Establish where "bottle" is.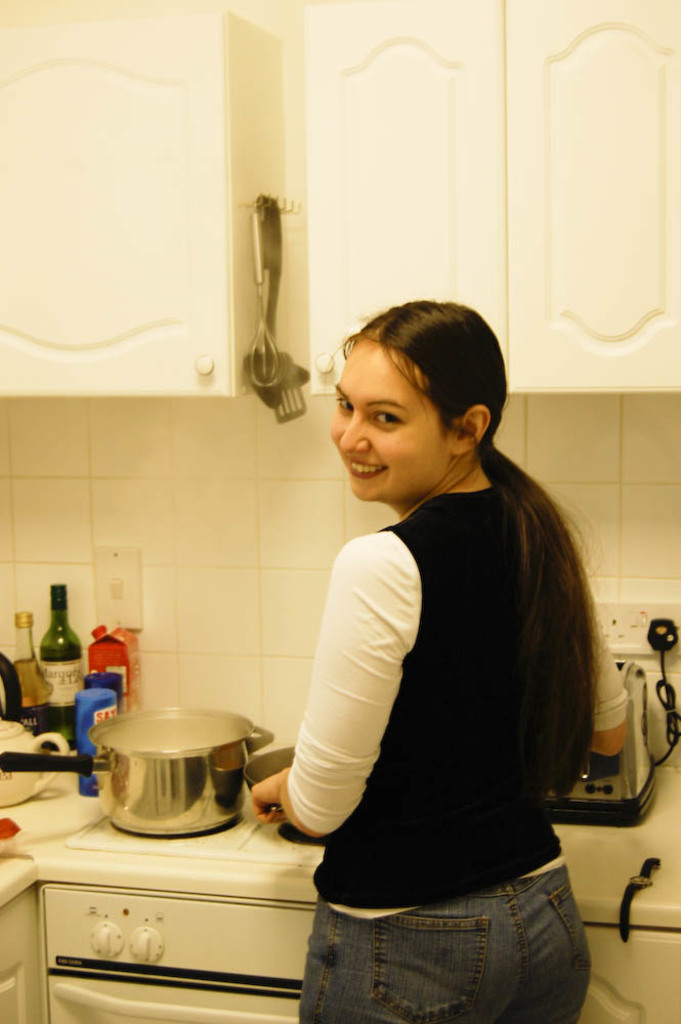
Established at Rect(38, 582, 91, 746).
